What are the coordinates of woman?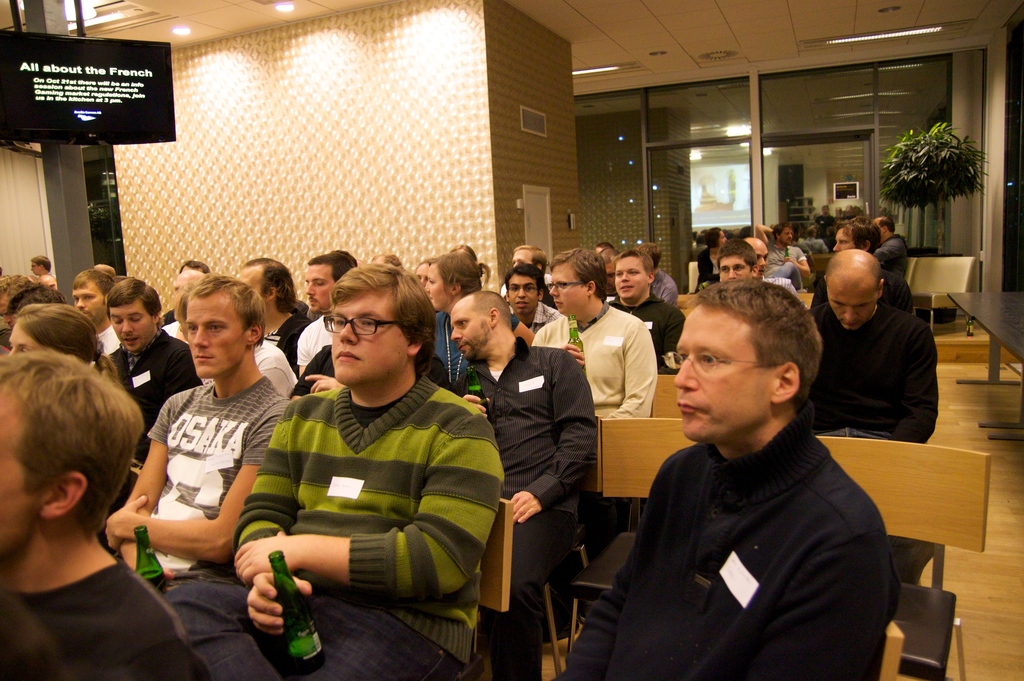
<bbox>412, 257, 435, 285</bbox>.
